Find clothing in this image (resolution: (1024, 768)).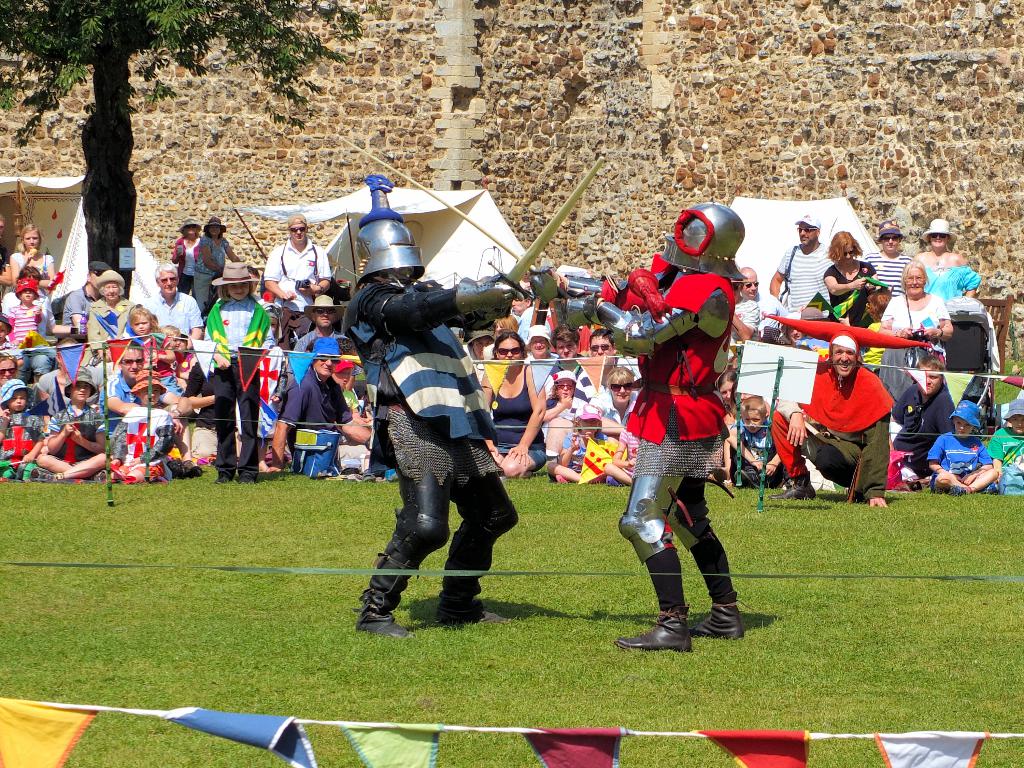
select_region(890, 381, 953, 477).
